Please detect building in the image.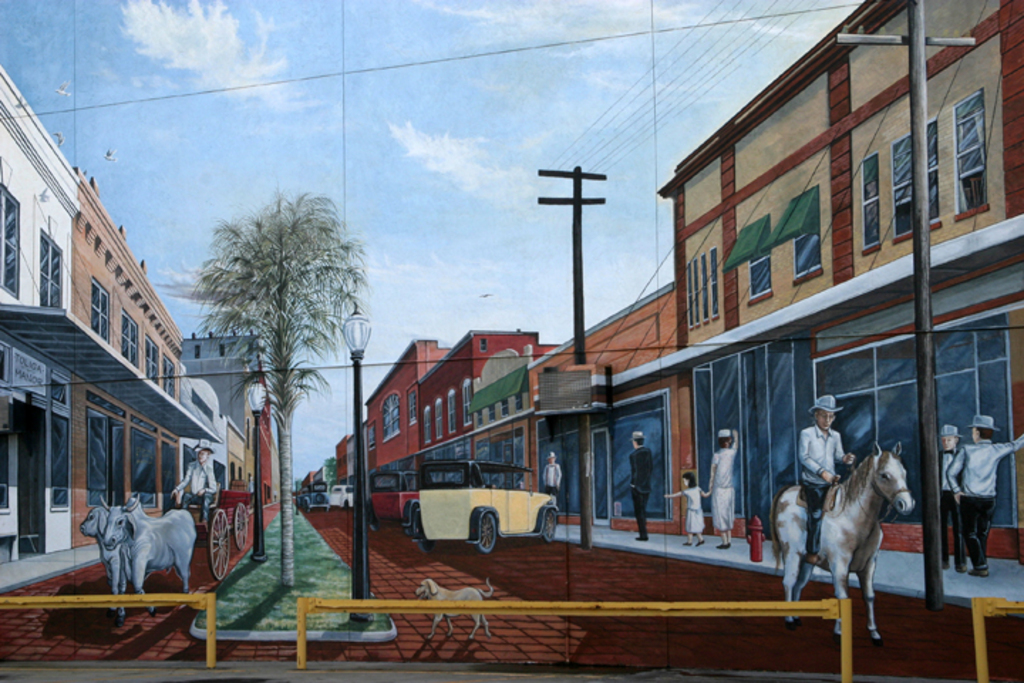
left=0, top=58, right=71, bottom=562.
